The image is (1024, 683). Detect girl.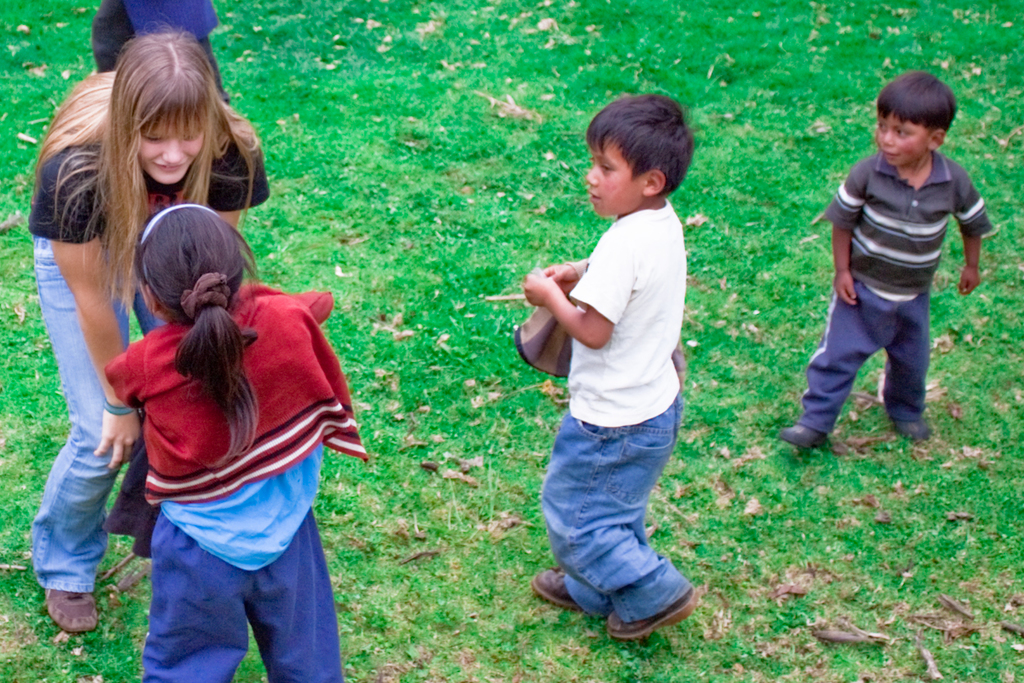
Detection: box(103, 205, 360, 682).
